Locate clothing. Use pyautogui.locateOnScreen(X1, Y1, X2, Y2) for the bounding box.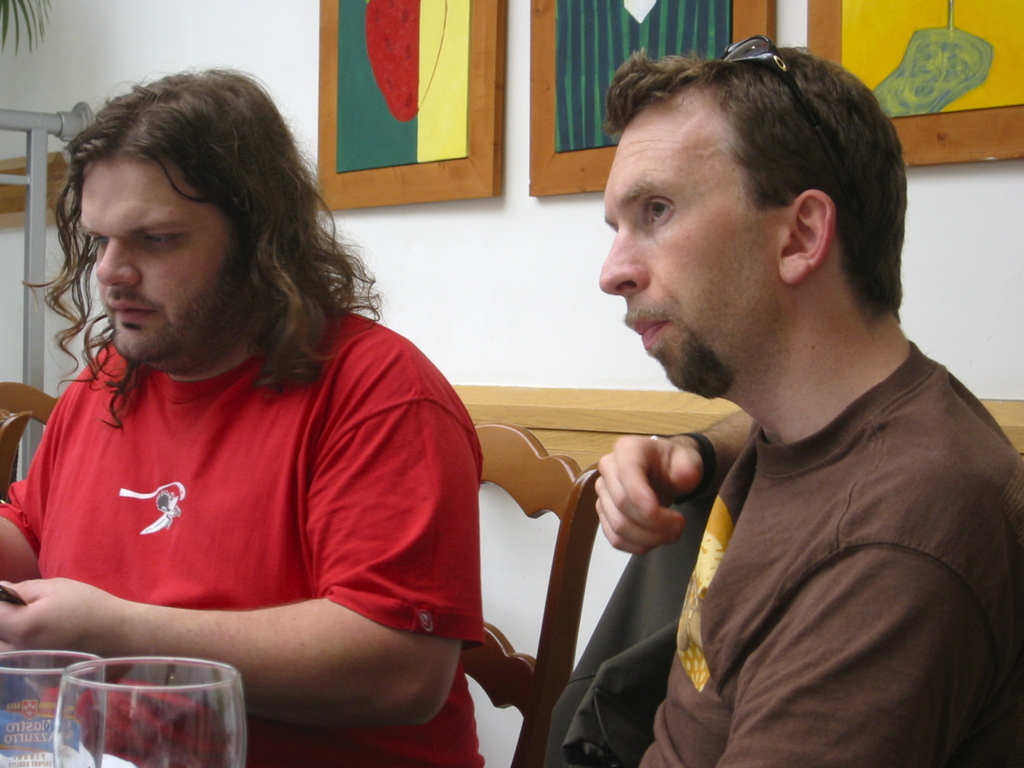
pyautogui.locateOnScreen(600, 285, 1009, 767).
